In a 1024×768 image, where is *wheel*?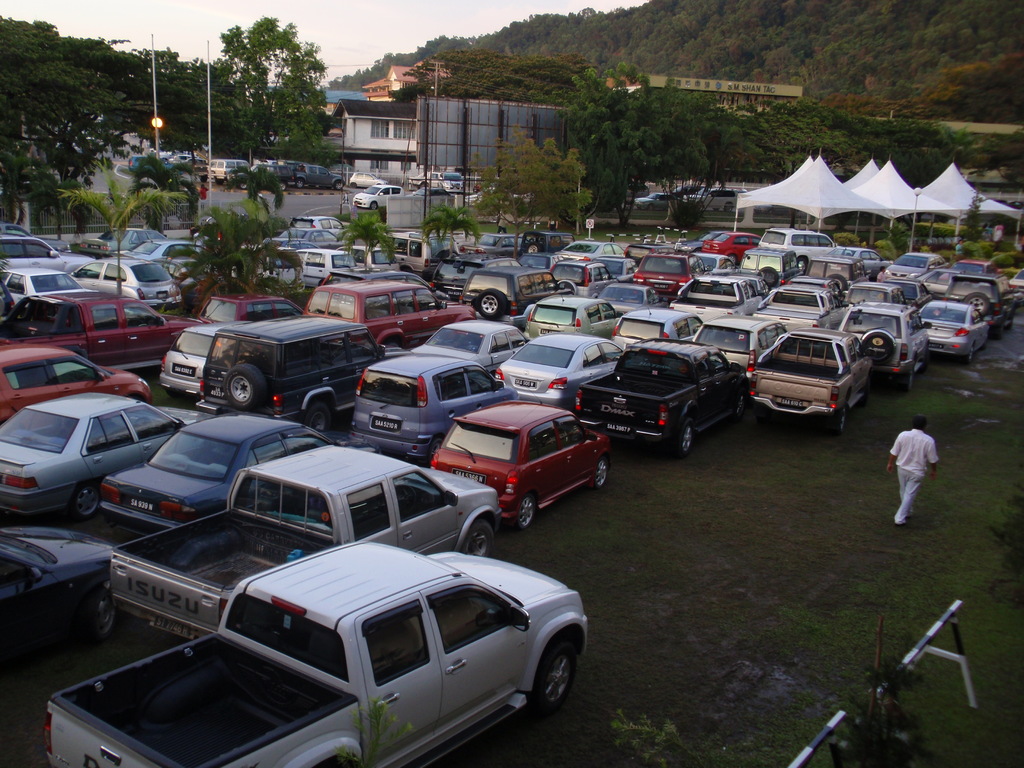
locate(965, 352, 973, 366).
